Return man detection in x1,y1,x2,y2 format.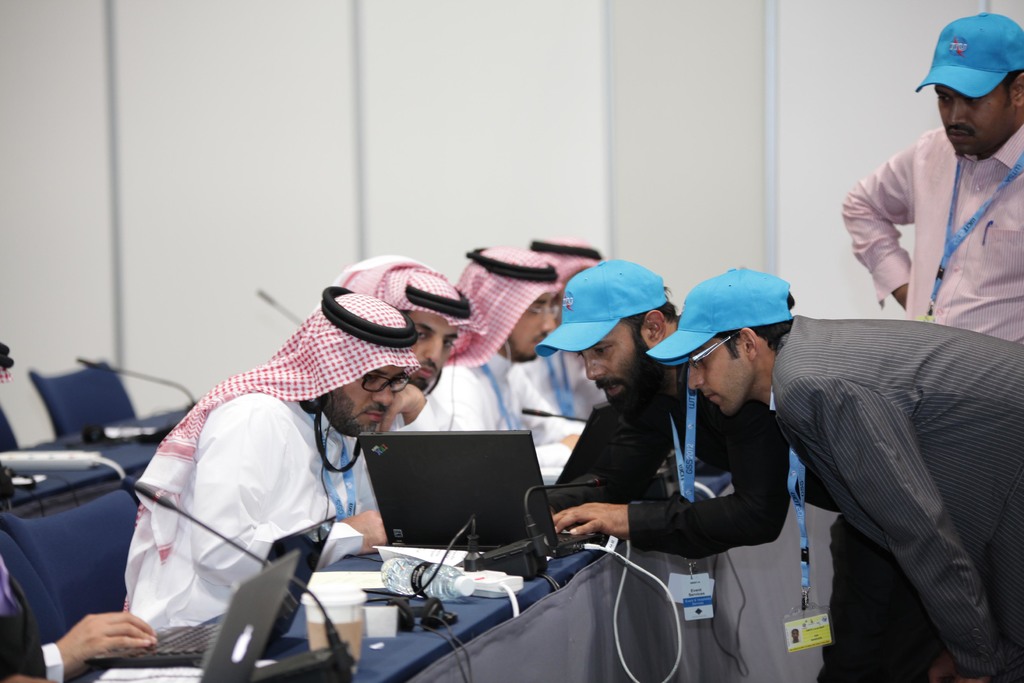
438,242,586,472.
